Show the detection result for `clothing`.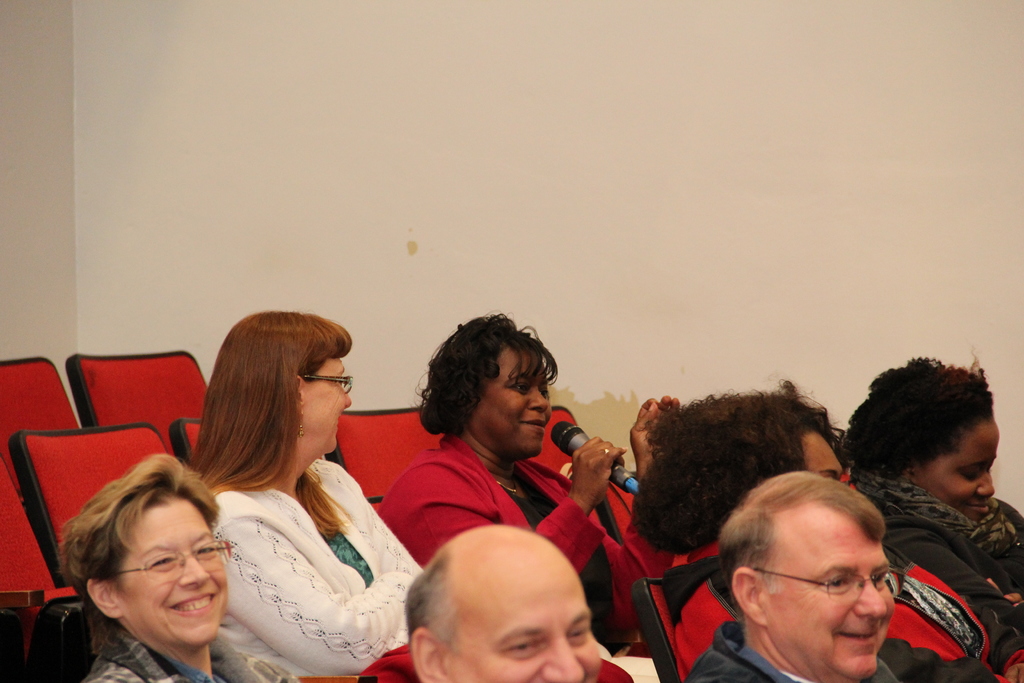
380,441,689,646.
